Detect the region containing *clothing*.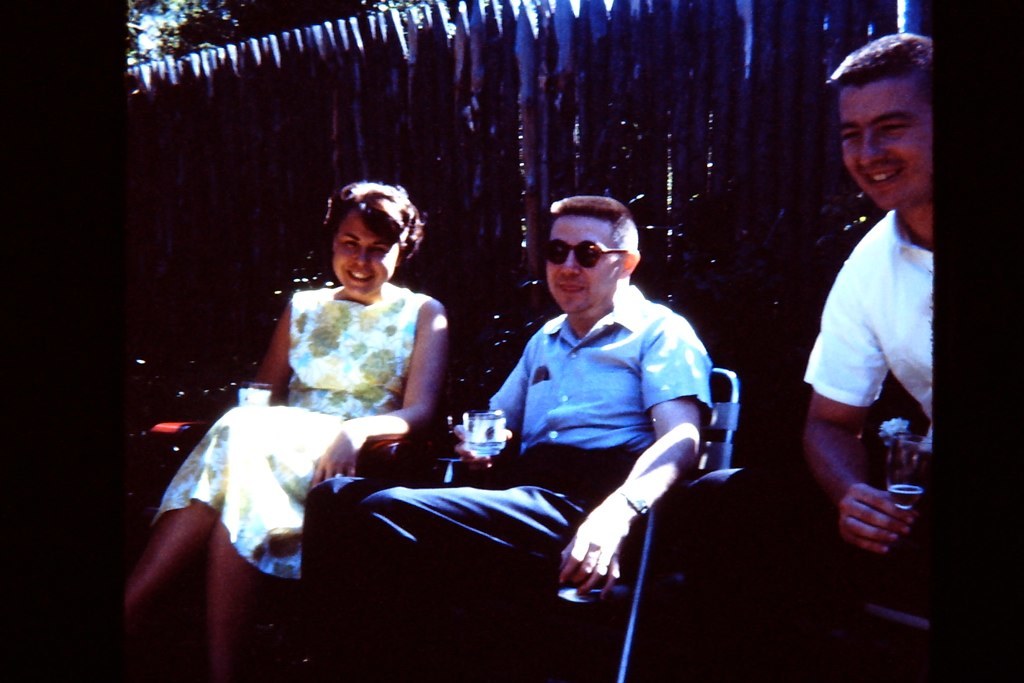
x1=301, y1=288, x2=711, y2=682.
